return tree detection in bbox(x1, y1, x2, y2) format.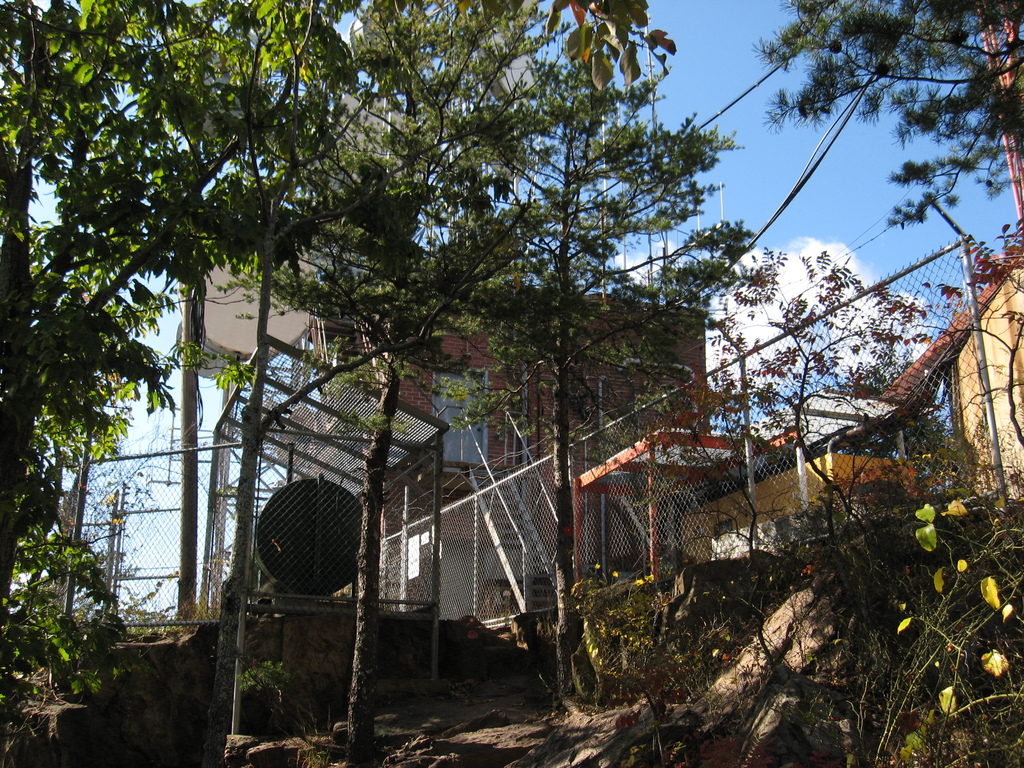
bbox(401, 0, 764, 707).
